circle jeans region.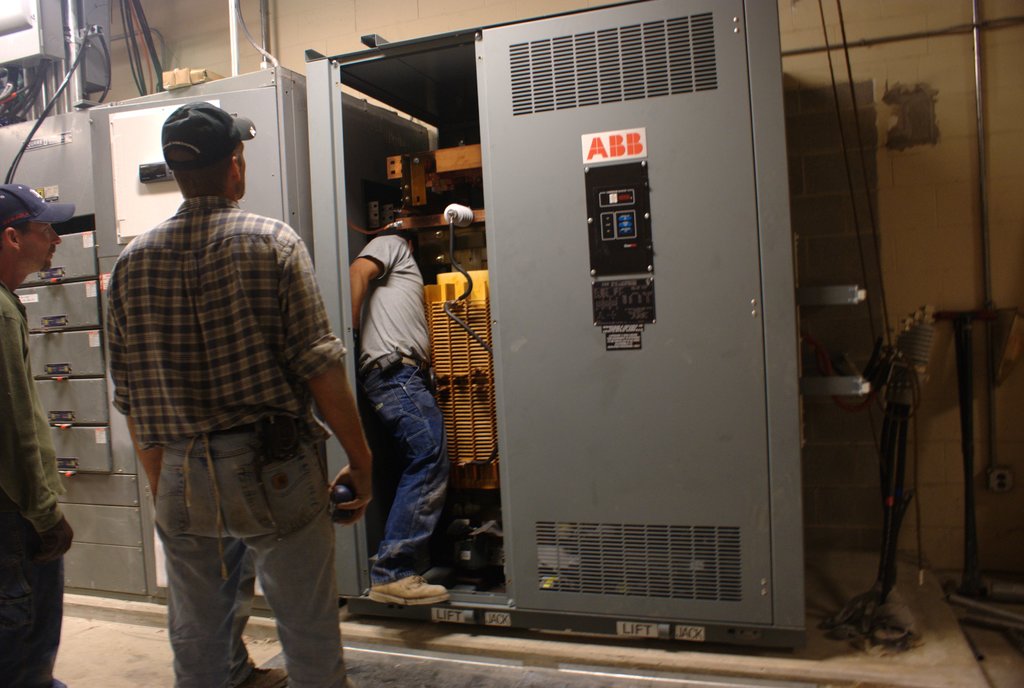
Region: rect(10, 515, 76, 685).
